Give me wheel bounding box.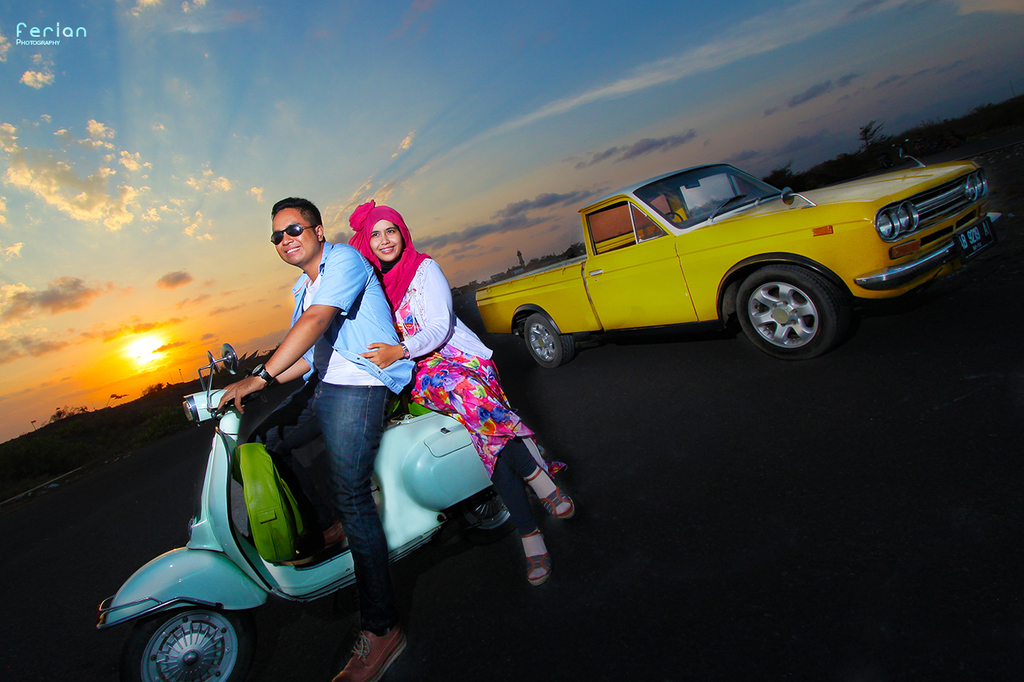
BBox(457, 470, 550, 535).
